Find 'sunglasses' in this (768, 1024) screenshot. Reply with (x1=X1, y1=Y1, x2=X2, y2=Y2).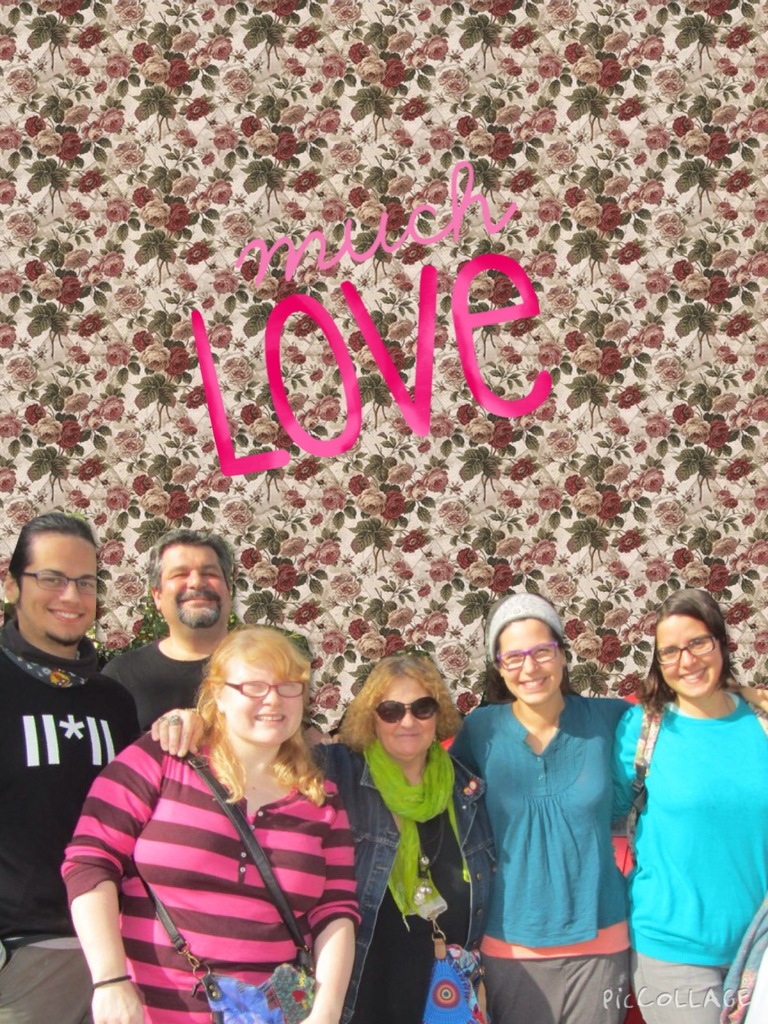
(x1=375, y1=698, x2=438, y2=723).
